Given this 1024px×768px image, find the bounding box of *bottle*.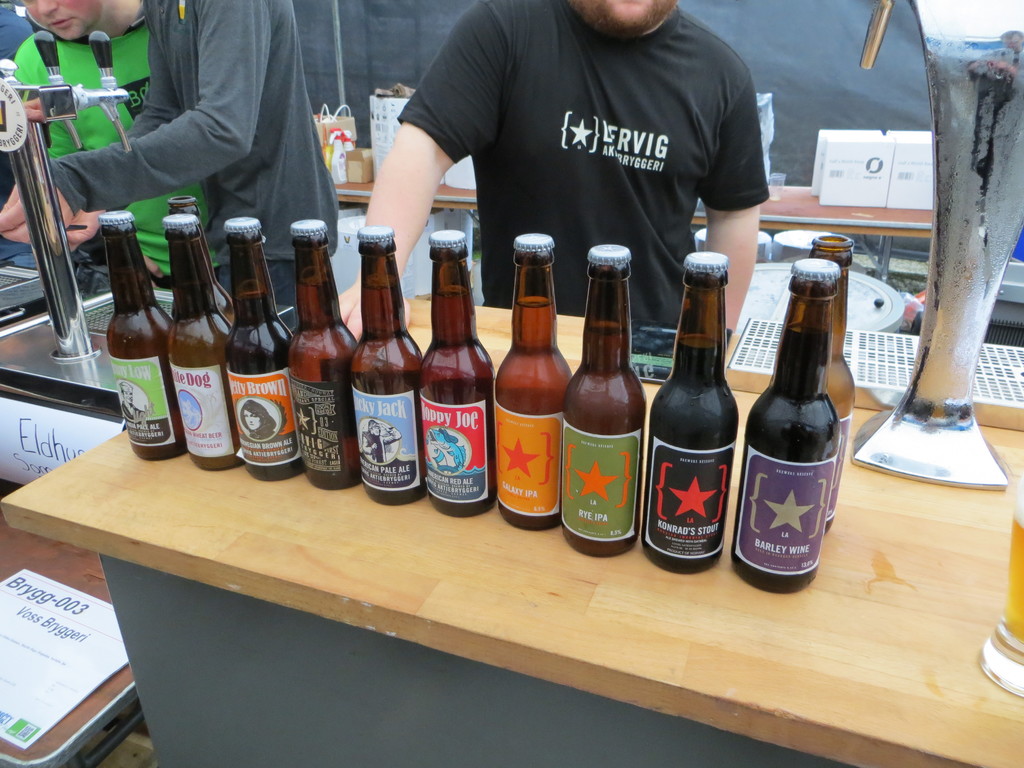
<region>647, 249, 742, 573</region>.
